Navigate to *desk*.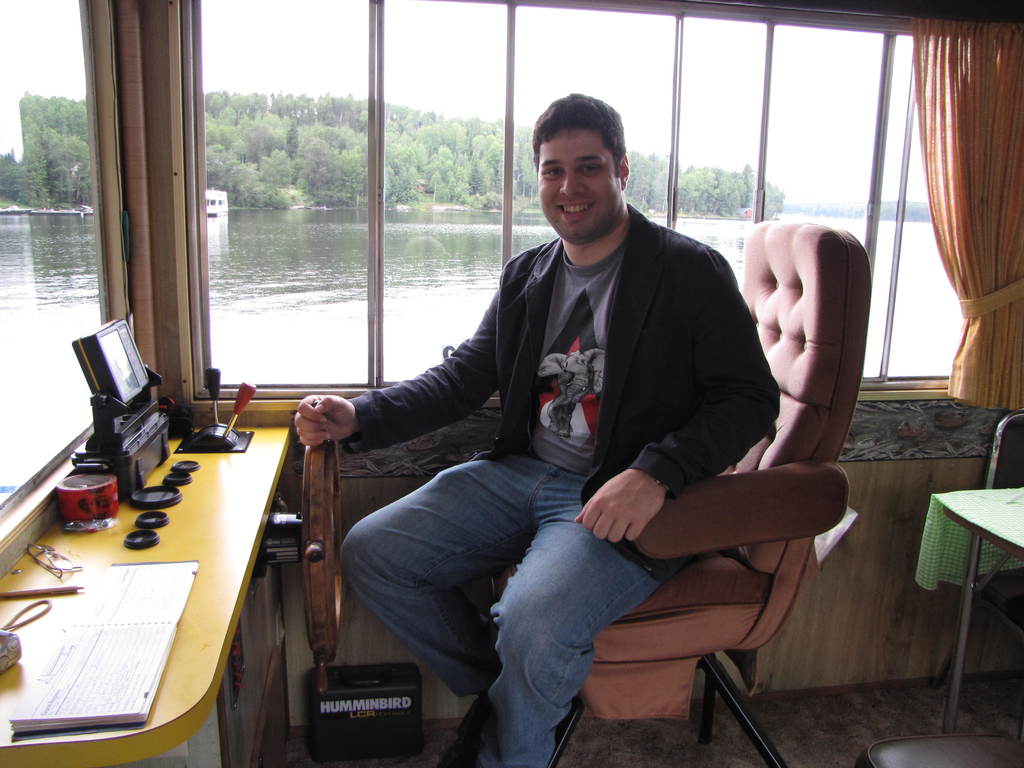
Navigation target: 5/422/277/765.
